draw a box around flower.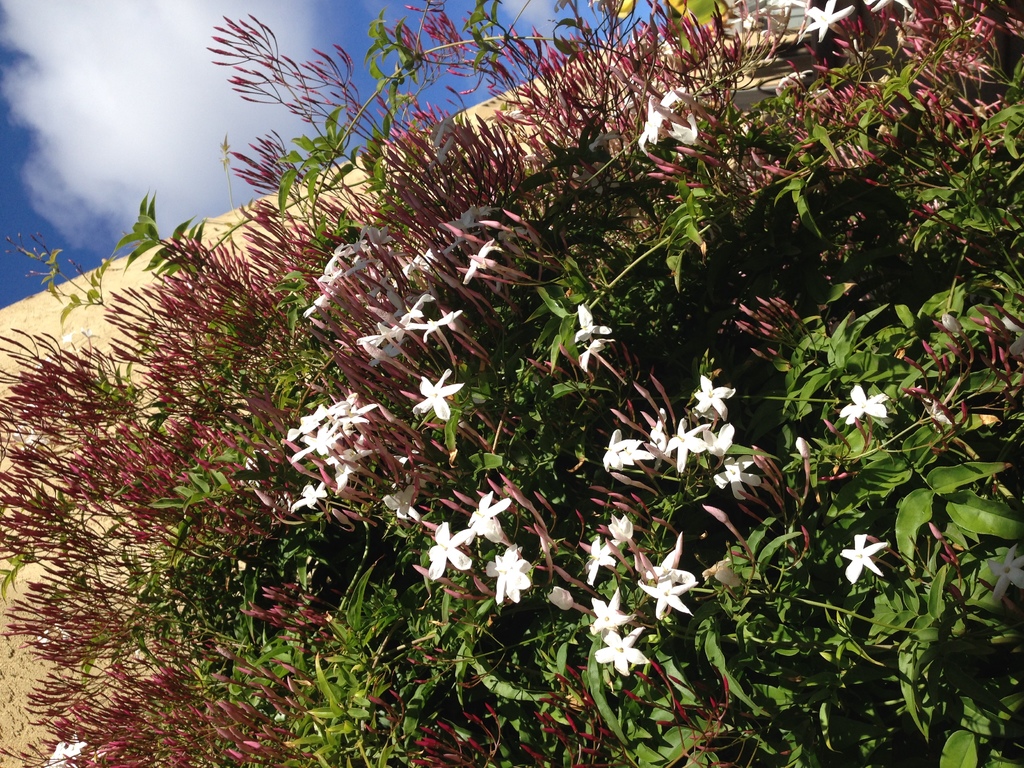
[left=647, top=412, right=678, bottom=457].
